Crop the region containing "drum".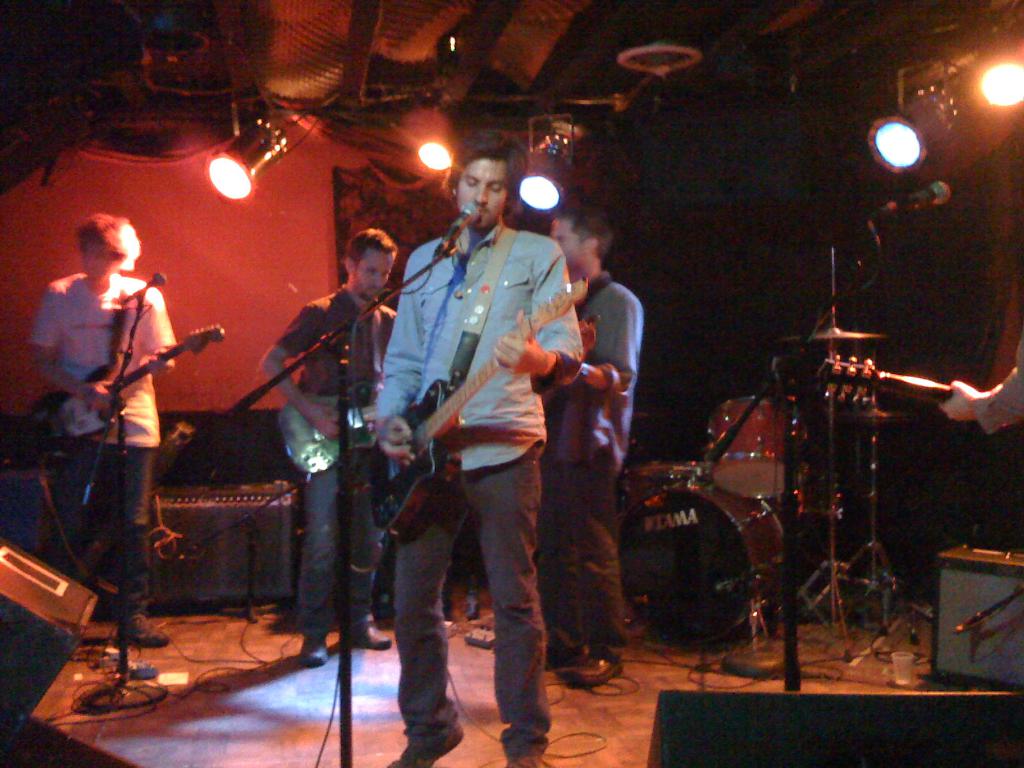
Crop region: 708 397 810 499.
